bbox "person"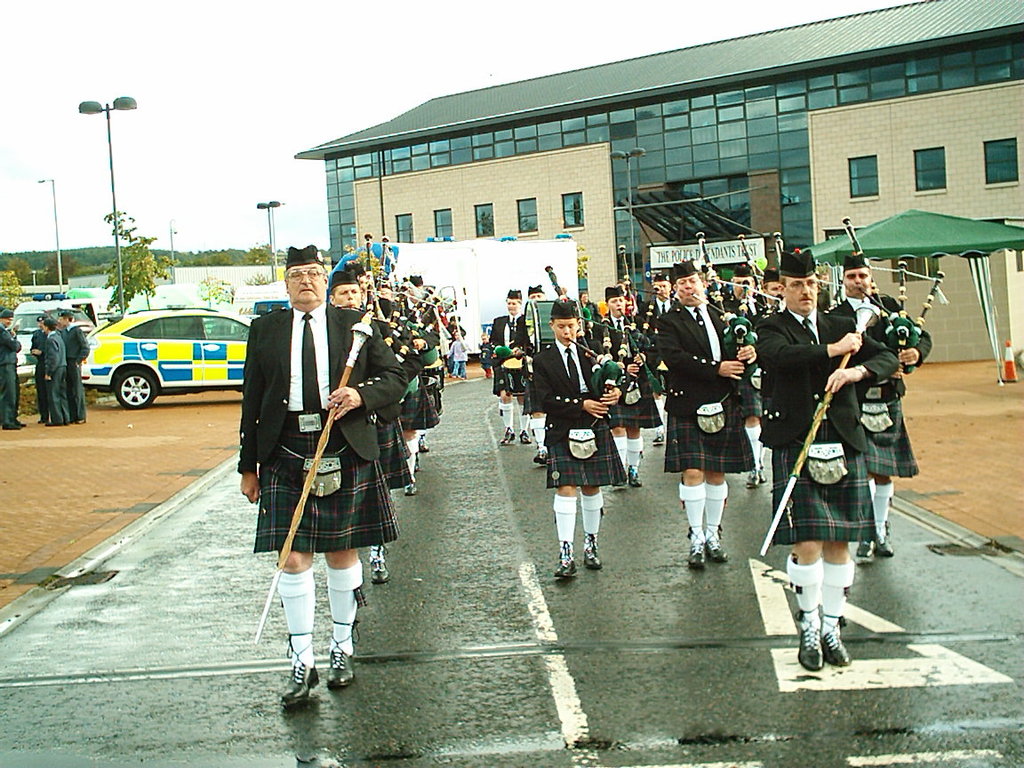
<box>526,299,617,581</box>
